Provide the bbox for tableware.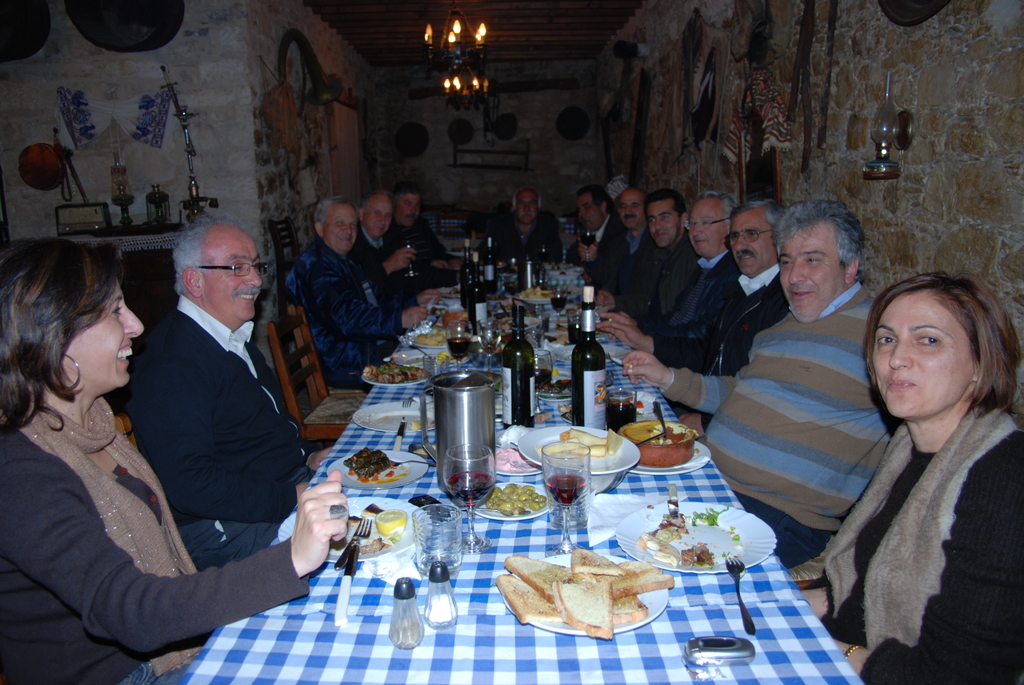
336, 521, 374, 622.
